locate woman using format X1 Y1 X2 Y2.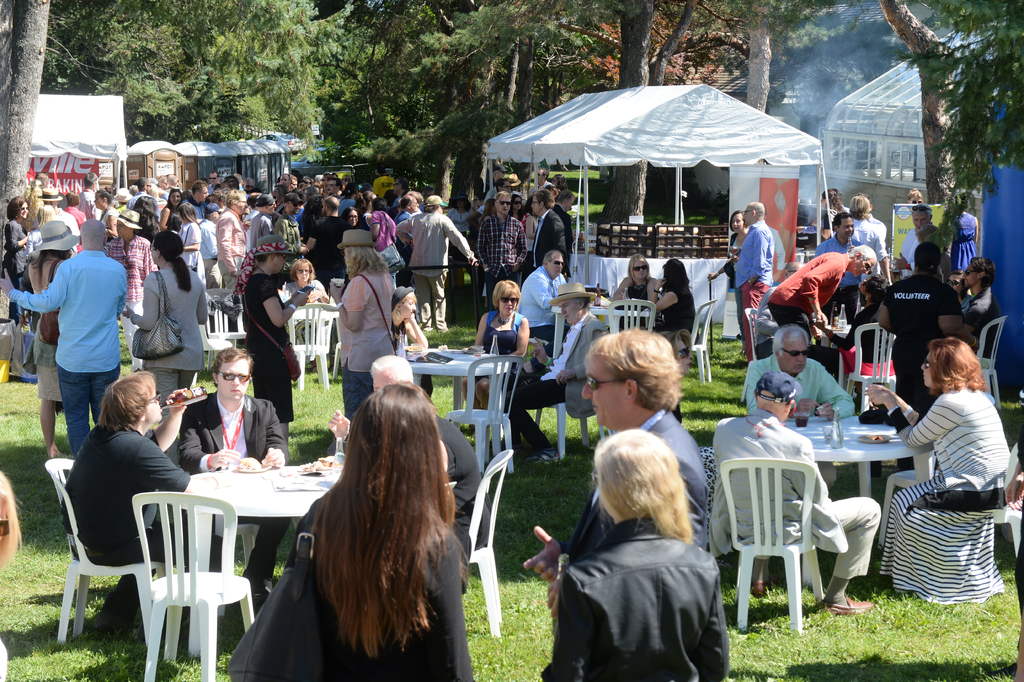
232 232 309 444.
